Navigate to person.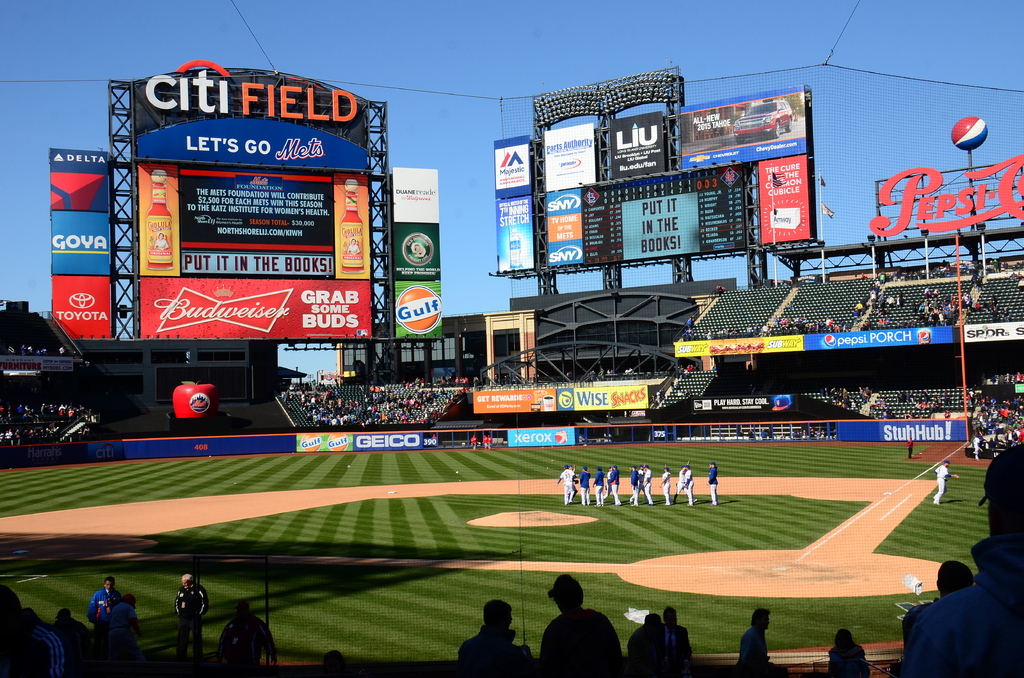
Navigation target: [468,435,474,451].
